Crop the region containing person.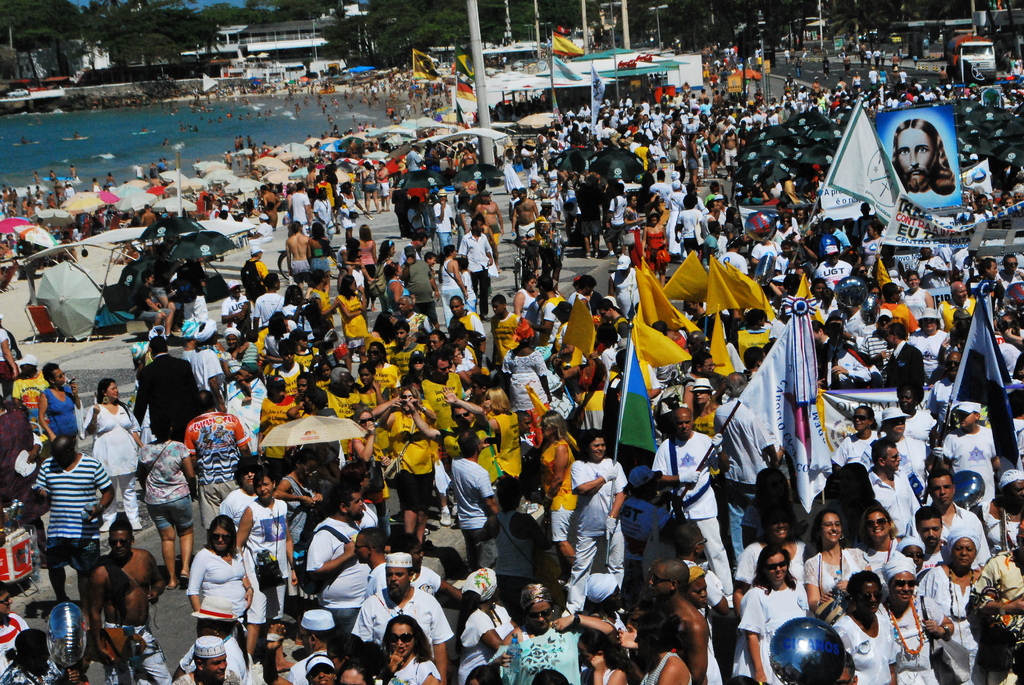
Crop region: (177, 510, 253, 669).
